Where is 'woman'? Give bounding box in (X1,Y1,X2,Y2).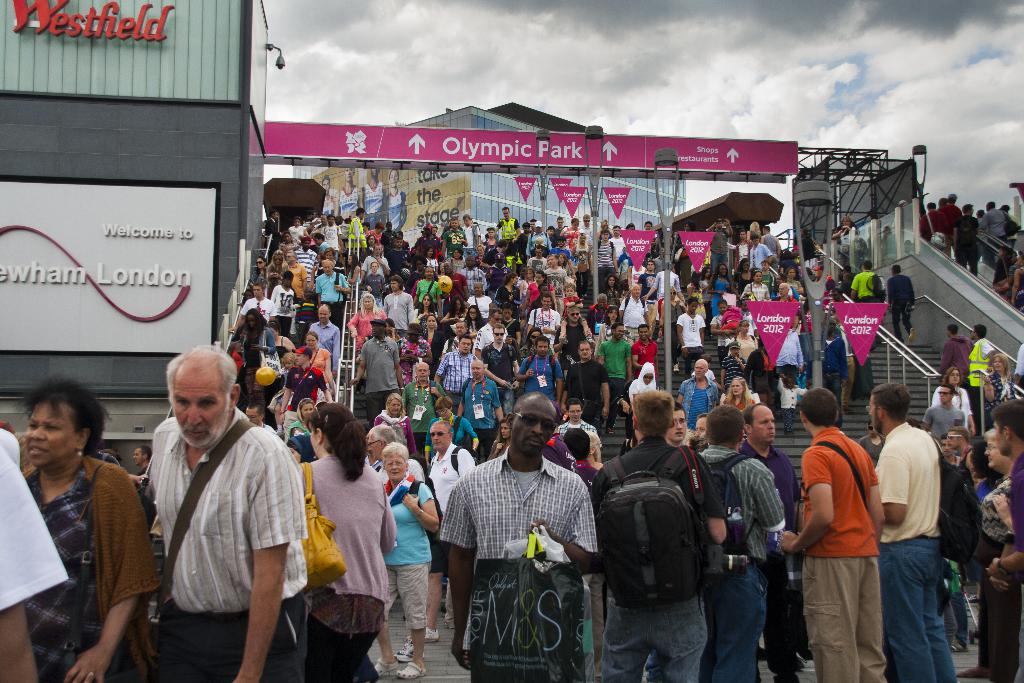
(463,304,484,333).
